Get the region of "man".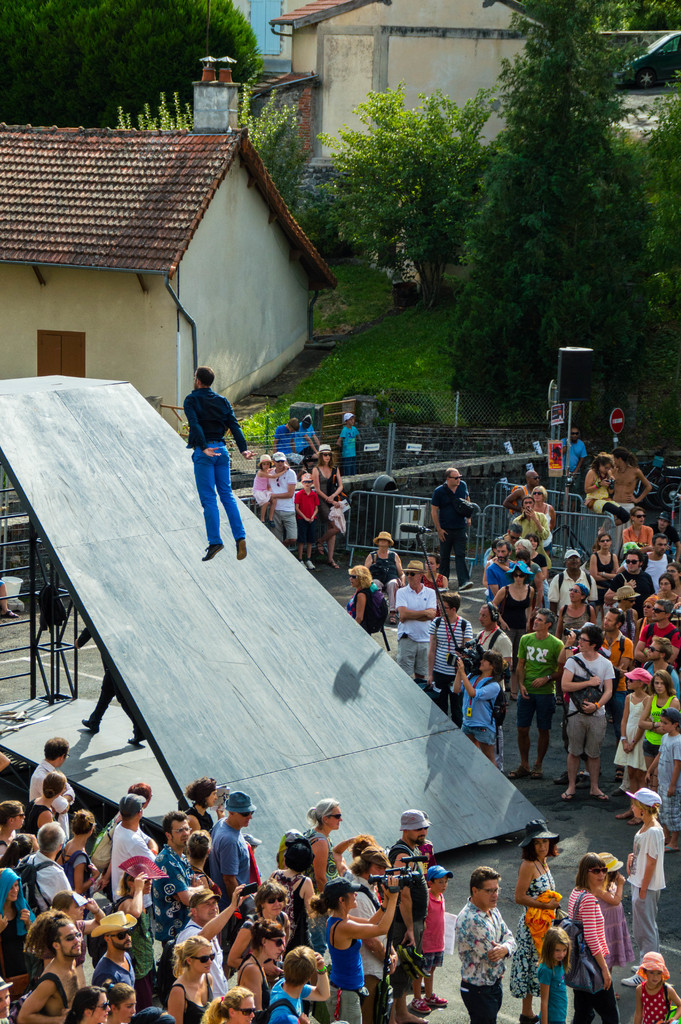
[475,602,509,769].
